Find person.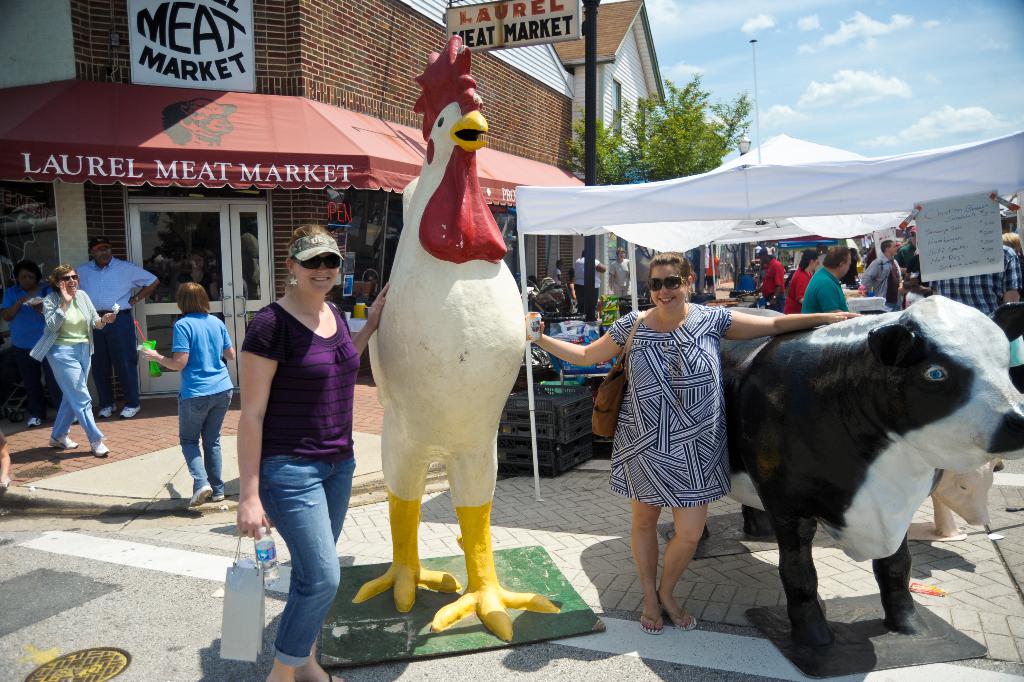
l=0, t=427, r=9, b=491.
